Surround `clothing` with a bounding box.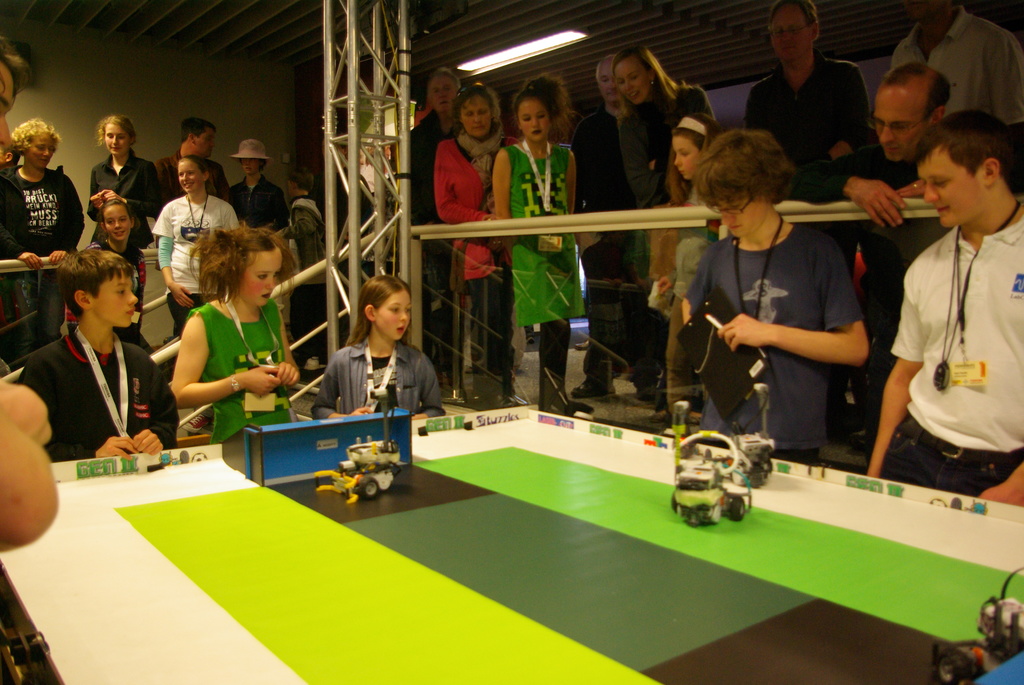
select_region(742, 49, 870, 196).
